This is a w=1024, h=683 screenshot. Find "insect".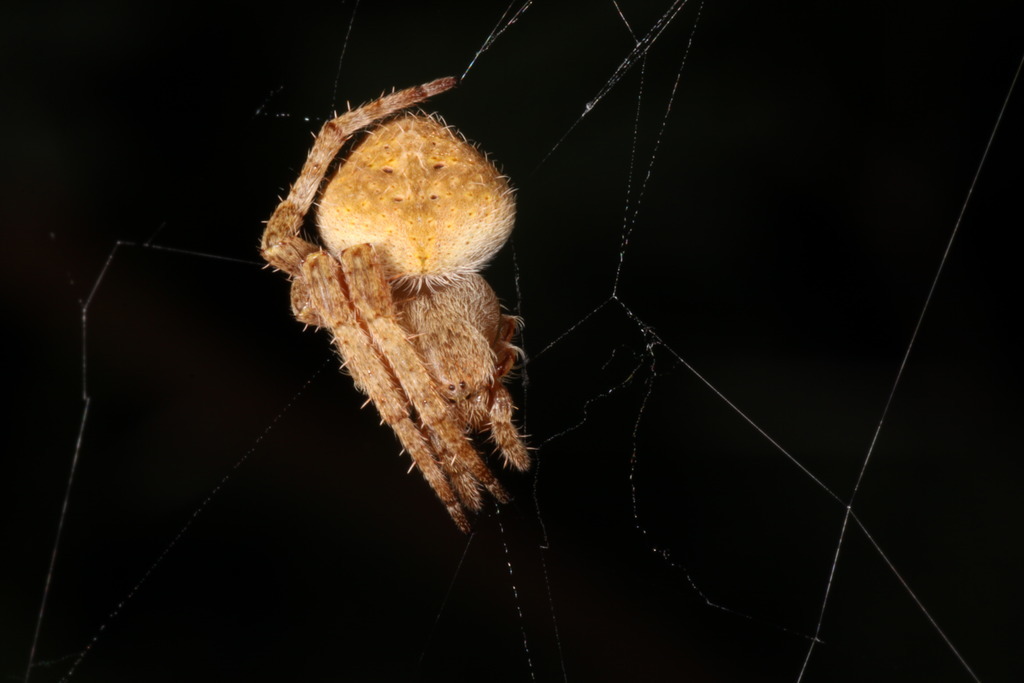
Bounding box: (255,68,536,546).
